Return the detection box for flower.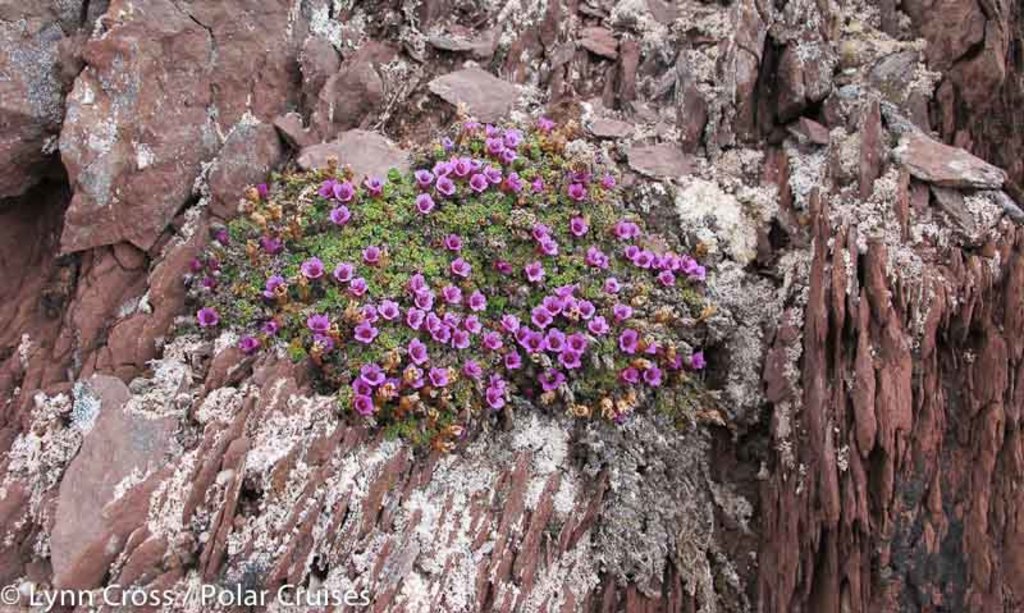
BBox(364, 247, 378, 261).
